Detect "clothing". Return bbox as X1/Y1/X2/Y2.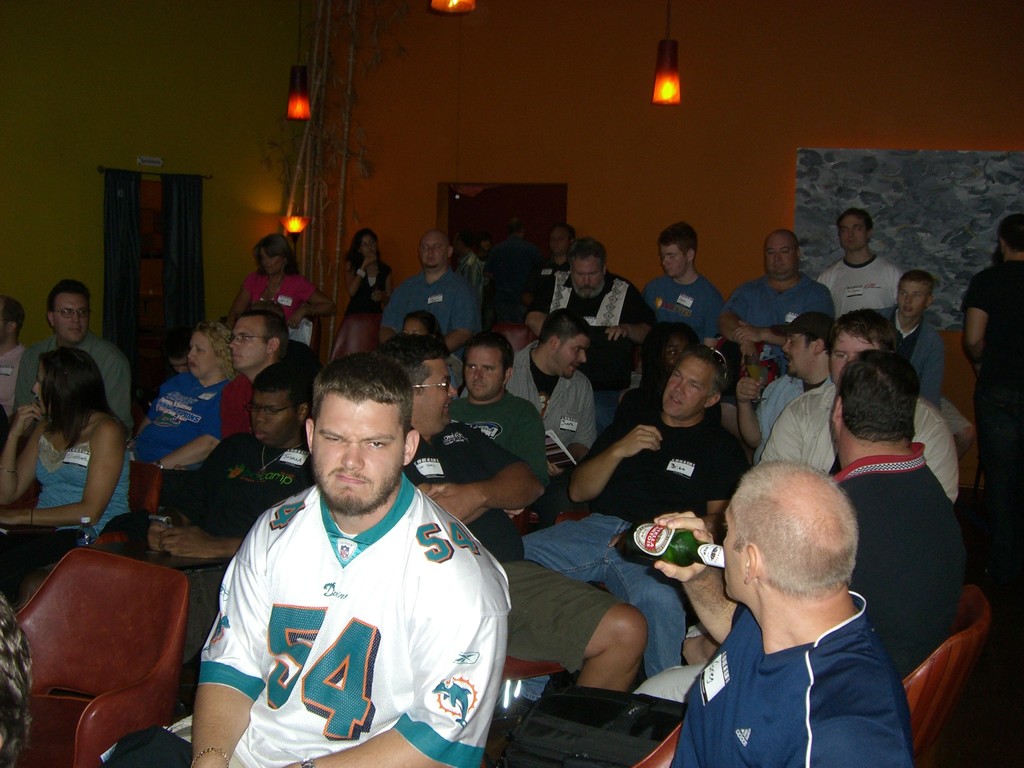
116/431/315/674.
